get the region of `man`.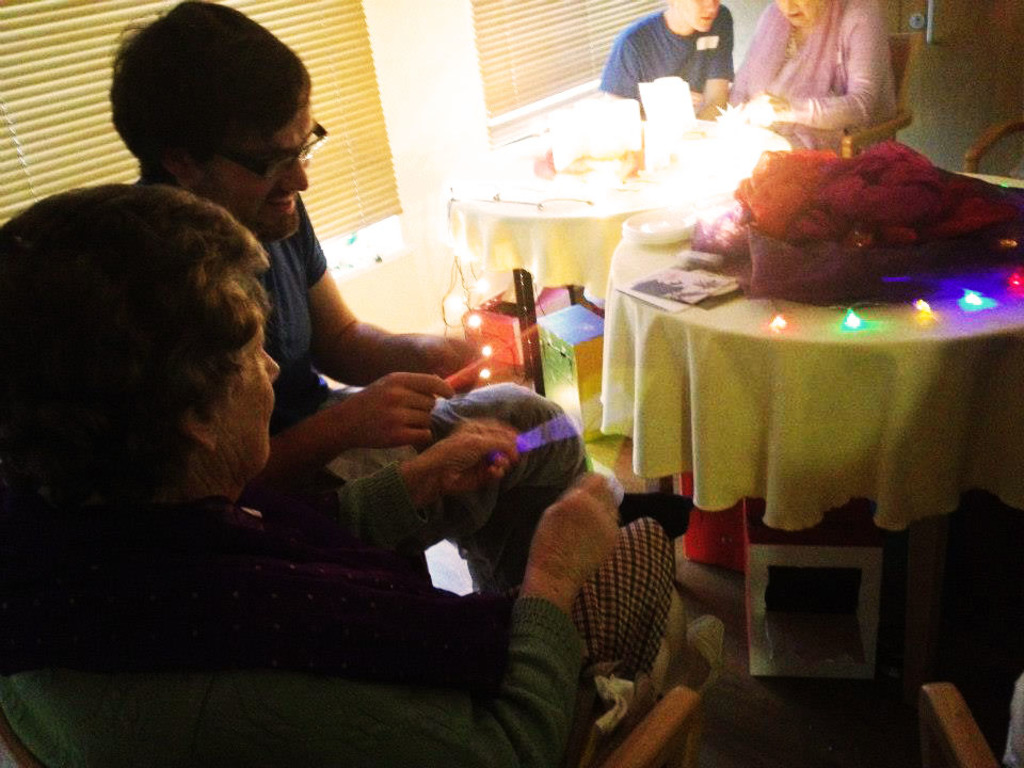
(110, 0, 595, 592).
